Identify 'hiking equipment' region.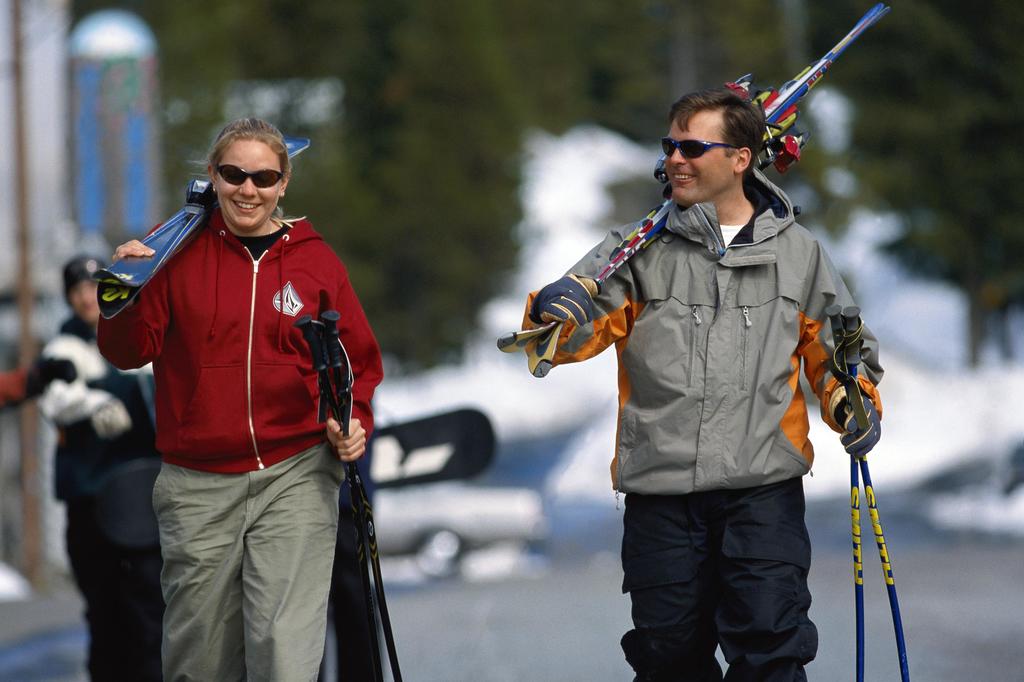
Region: box=[326, 308, 382, 681].
